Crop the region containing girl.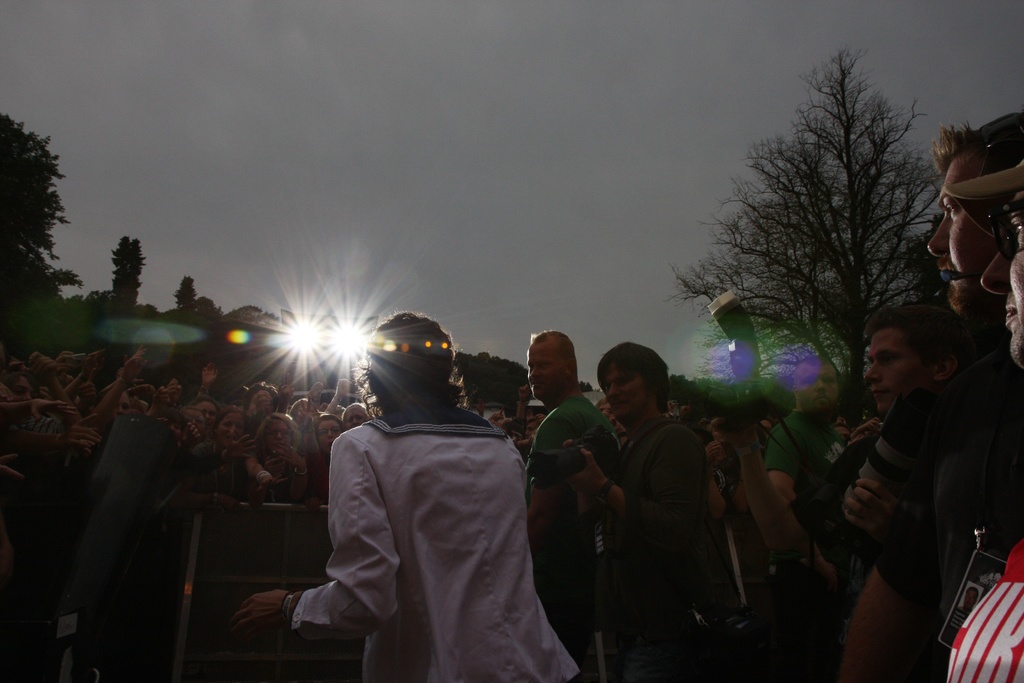
Crop region: BBox(344, 405, 369, 431).
